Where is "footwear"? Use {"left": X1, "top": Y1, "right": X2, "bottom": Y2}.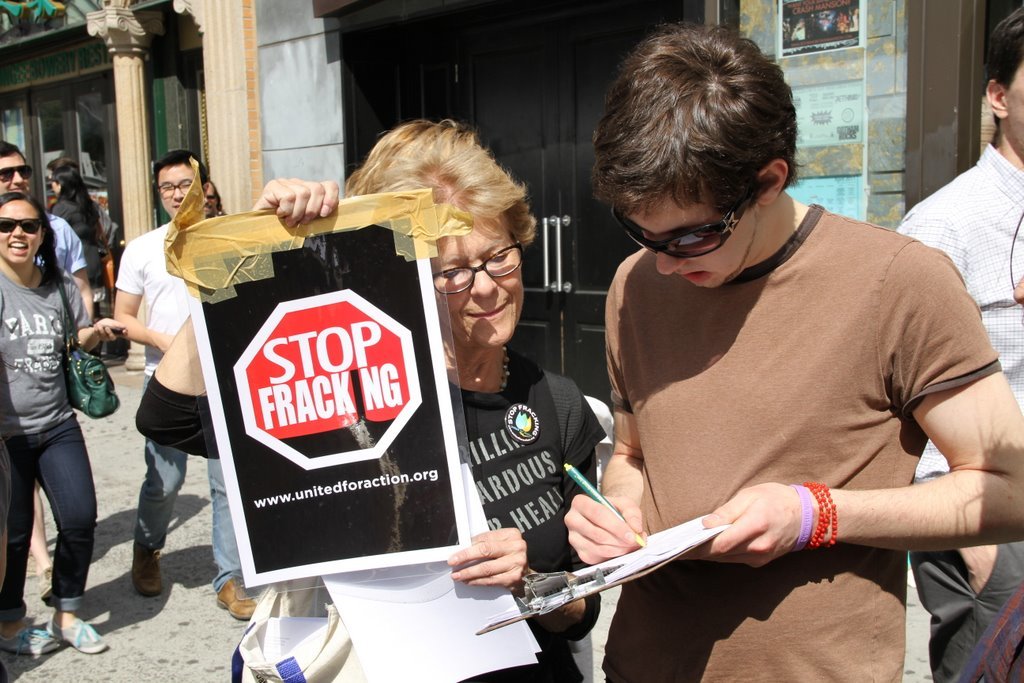
{"left": 52, "top": 609, "right": 107, "bottom": 654}.
